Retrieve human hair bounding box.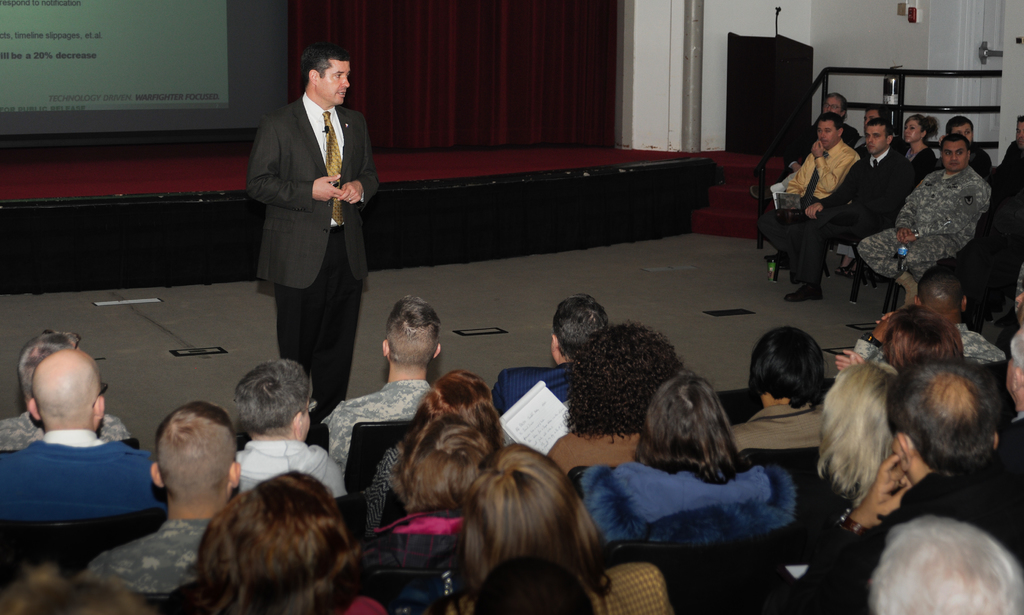
Bounding box: {"x1": 866, "y1": 102, "x2": 890, "y2": 119}.
